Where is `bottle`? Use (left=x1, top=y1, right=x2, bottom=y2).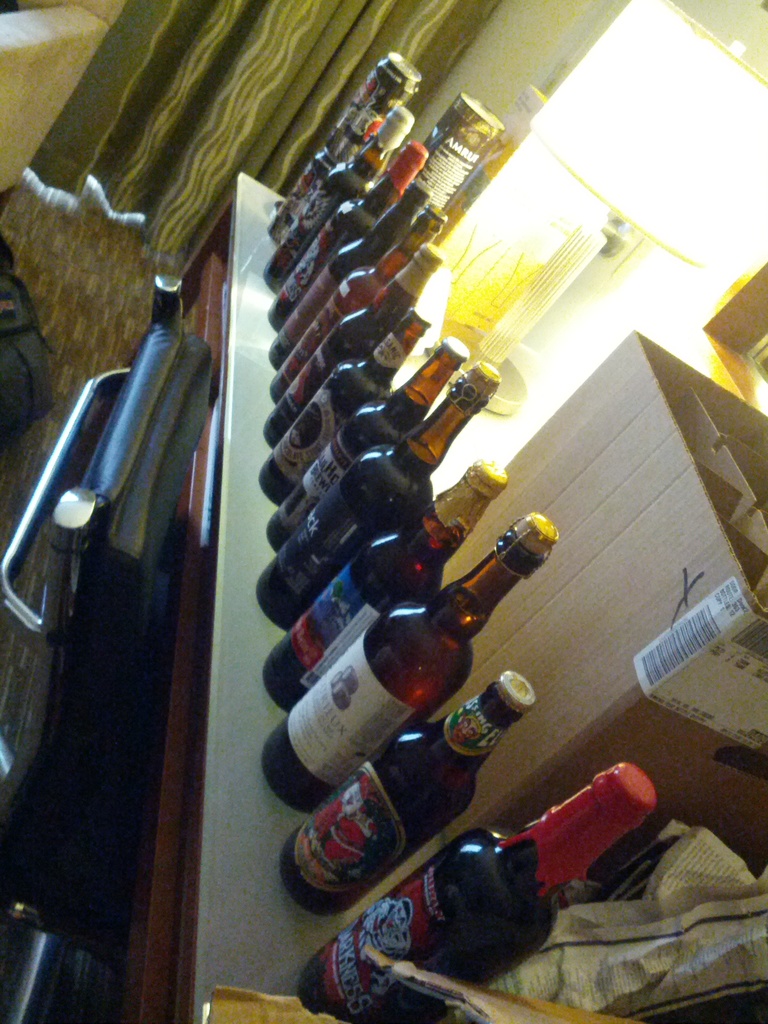
(left=253, top=510, right=570, bottom=818).
